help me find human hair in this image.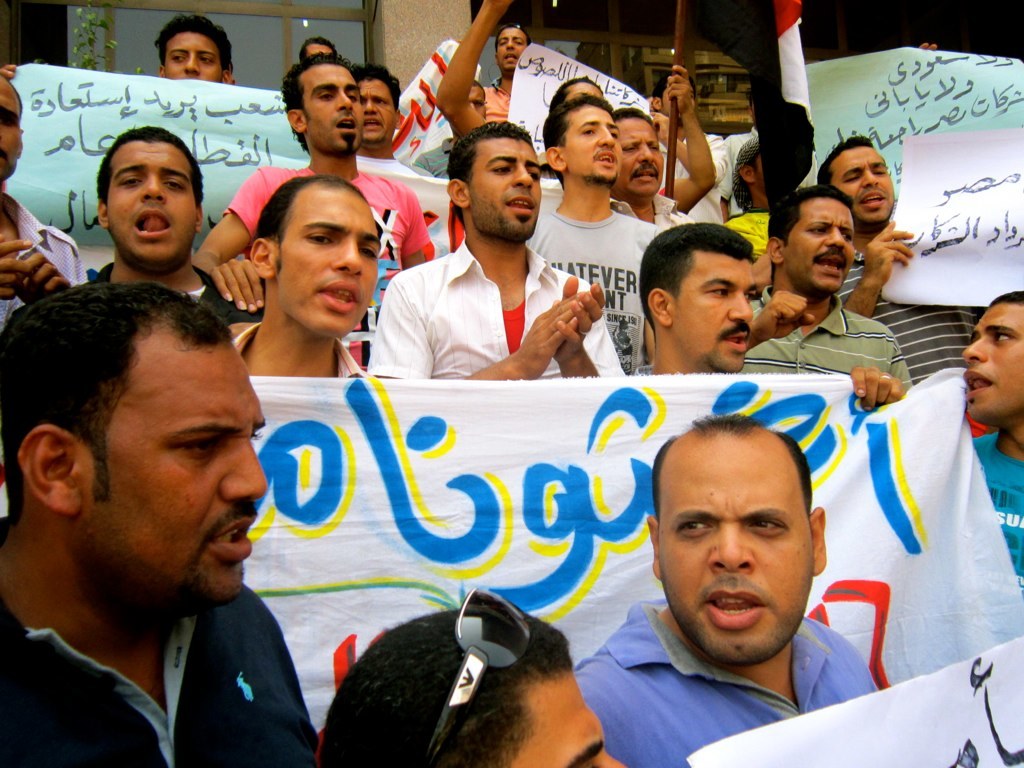
Found it: select_region(814, 132, 875, 179).
